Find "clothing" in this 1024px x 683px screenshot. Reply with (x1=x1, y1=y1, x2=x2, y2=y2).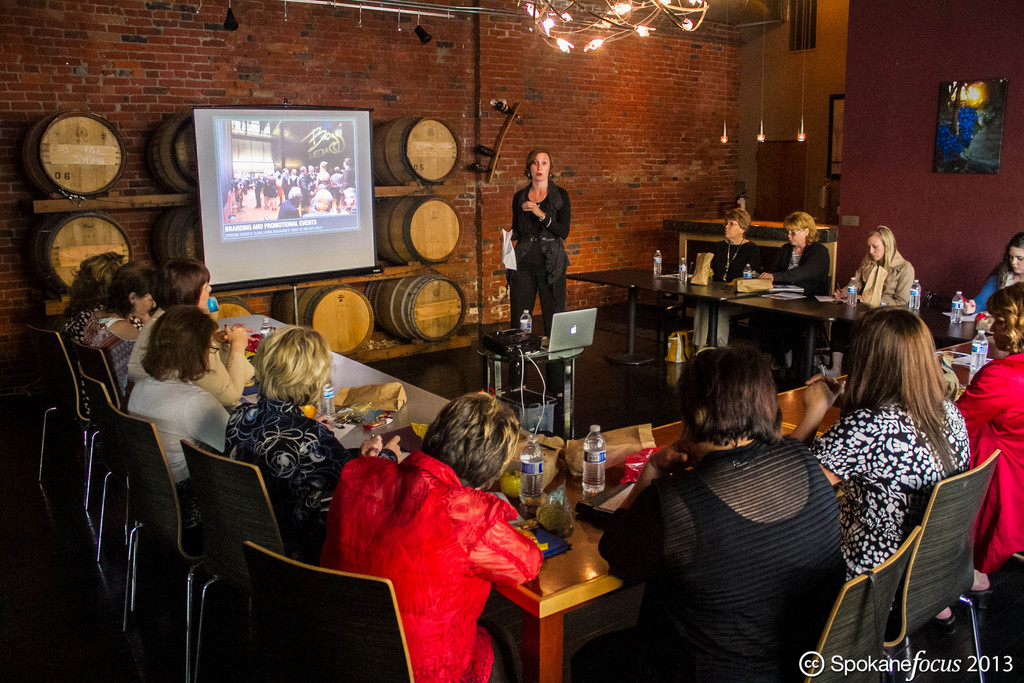
(x1=510, y1=179, x2=566, y2=333).
